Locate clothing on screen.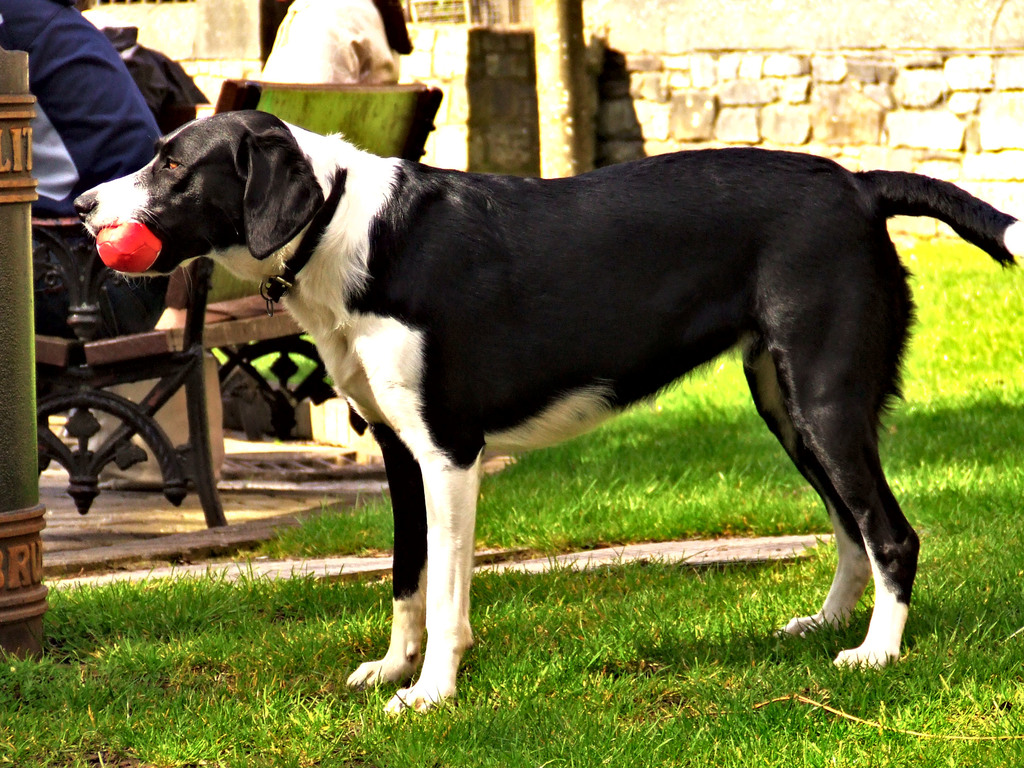
On screen at [0,0,164,336].
